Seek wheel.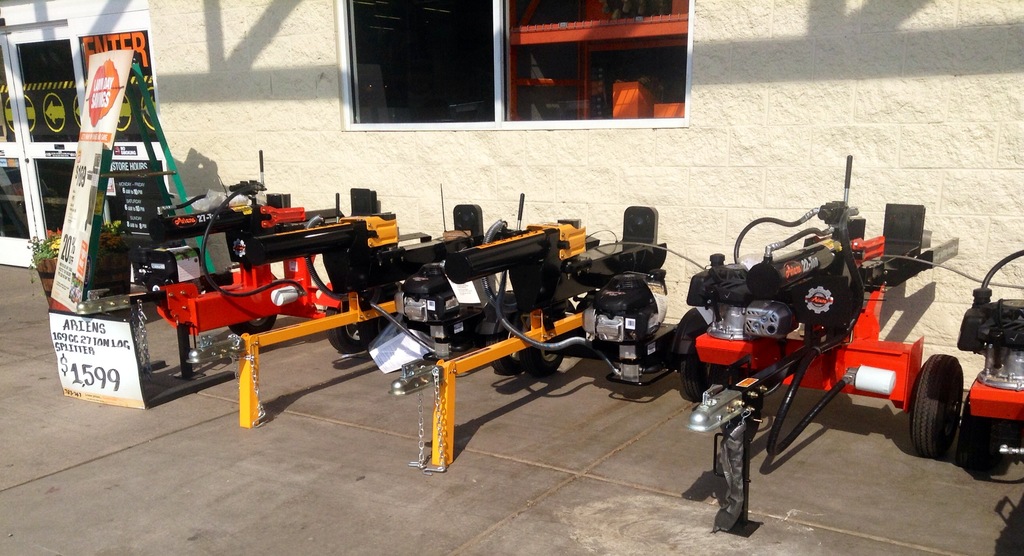
locate(521, 346, 566, 384).
